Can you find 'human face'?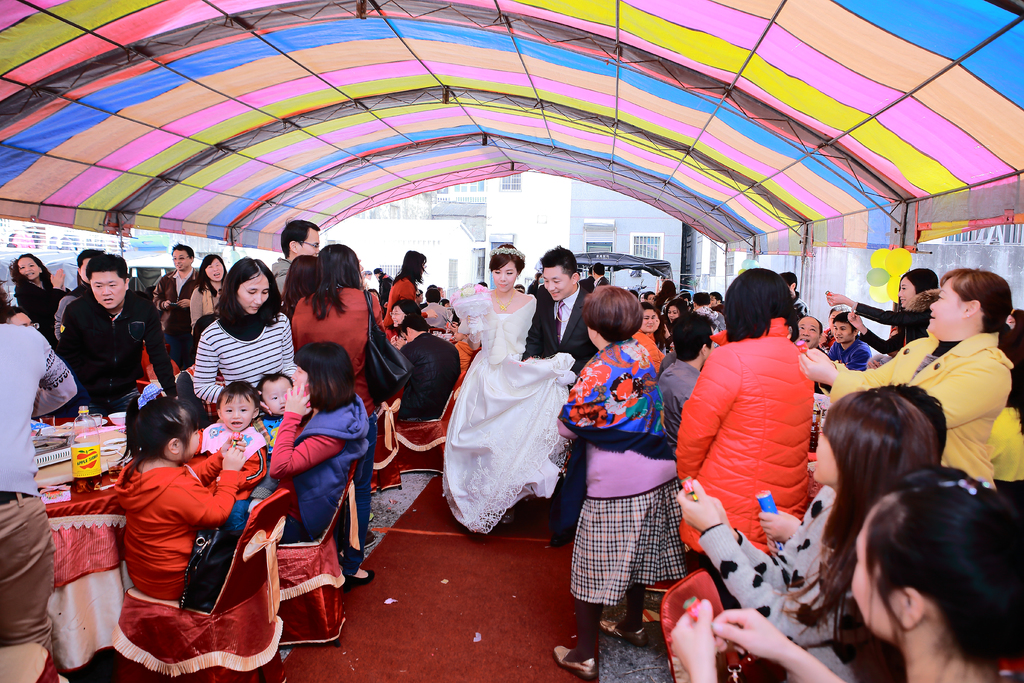
Yes, bounding box: rect(491, 263, 522, 295).
